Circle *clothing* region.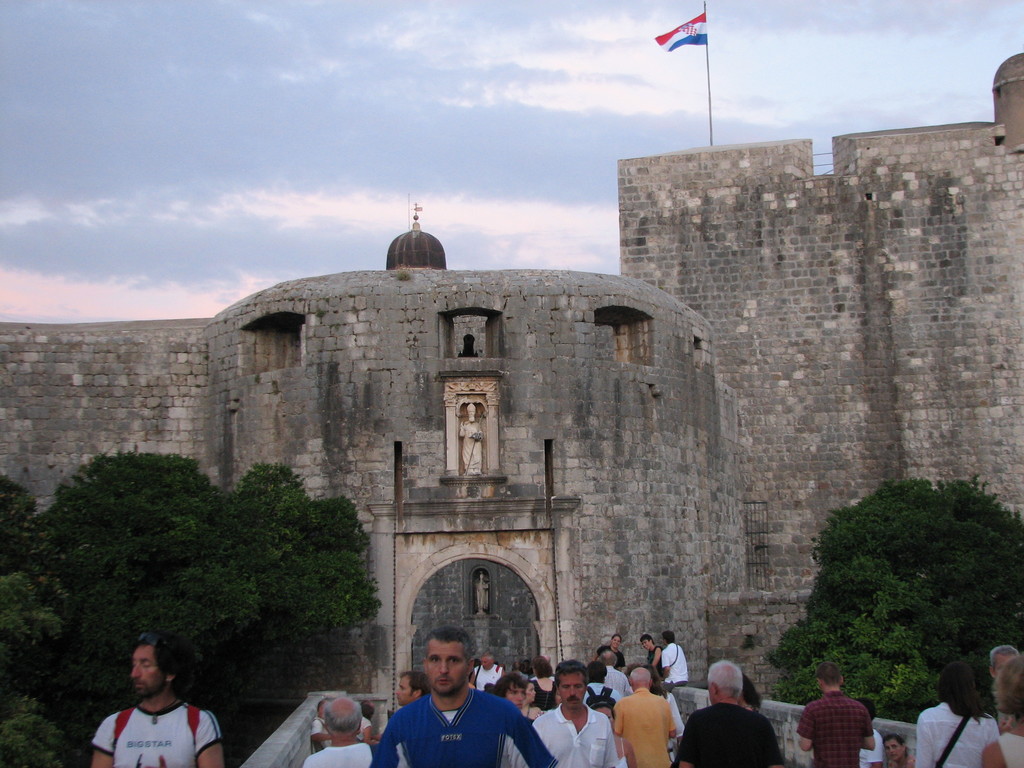
Region: x1=80 y1=618 x2=241 y2=767.
